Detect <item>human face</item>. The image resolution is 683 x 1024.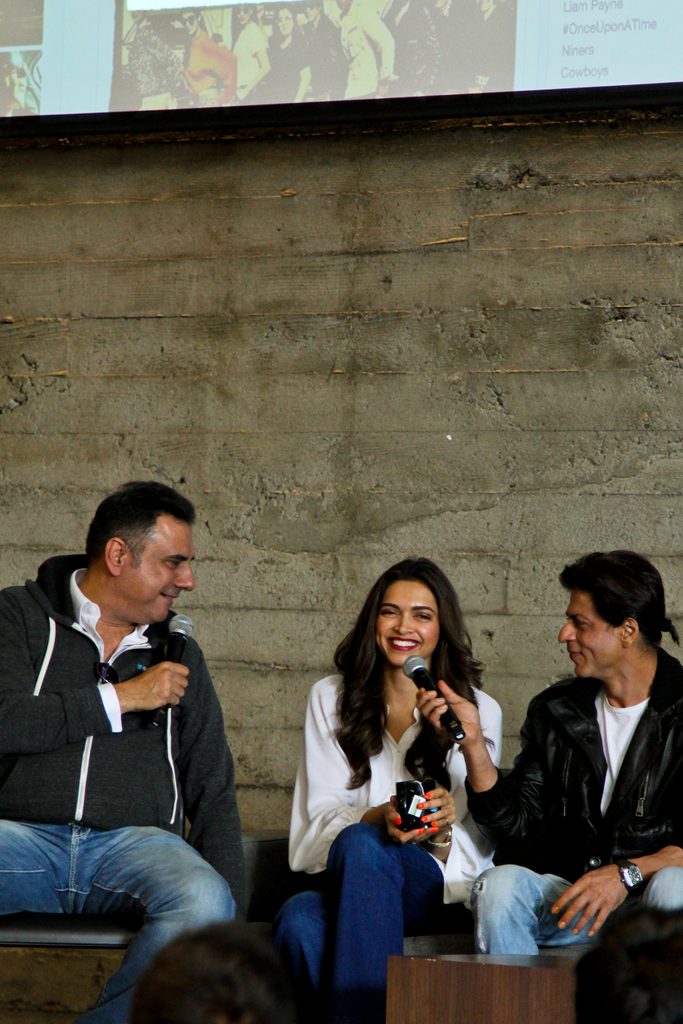
select_region(551, 595, 630, 679).
